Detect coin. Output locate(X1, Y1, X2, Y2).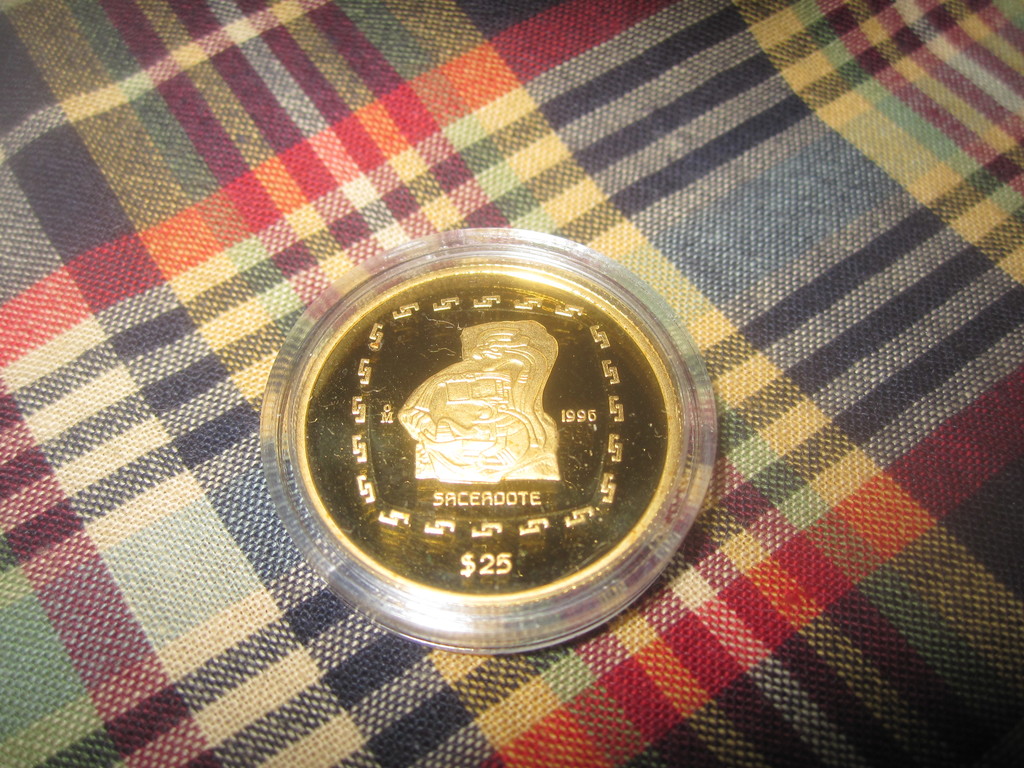
locate(293, 254, 686, 600).
